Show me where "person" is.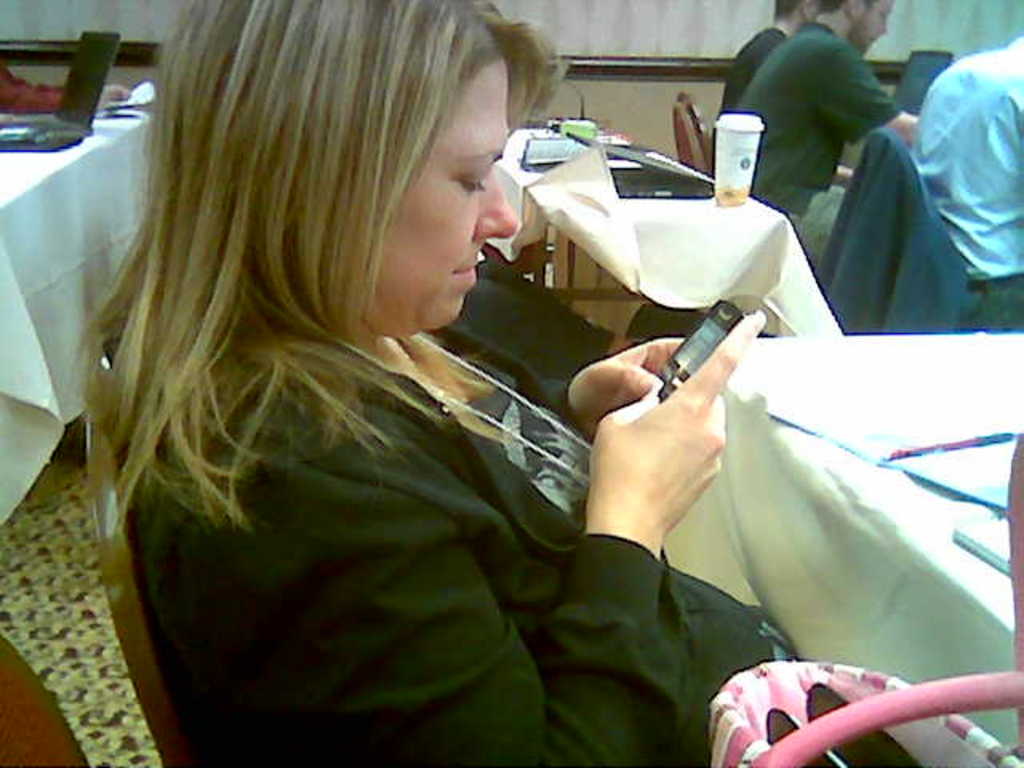
"person" is at {"x1": 902, "y1": 30, "x2": 1022, "y2": 334}.
